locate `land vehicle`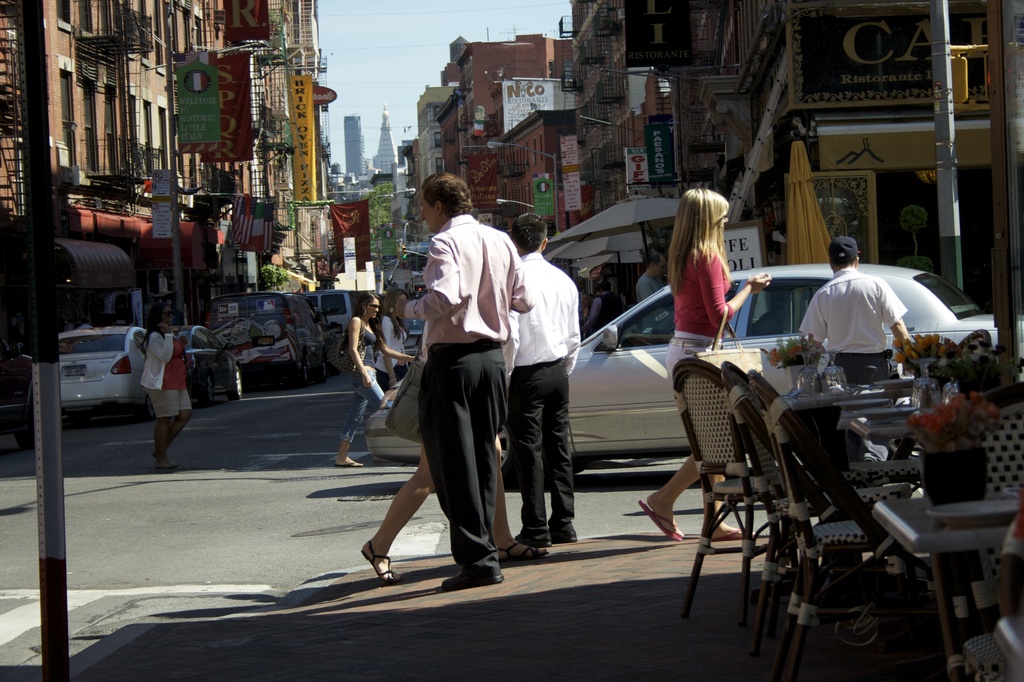
<bbox>33, 304, 140, 428</bbox>
